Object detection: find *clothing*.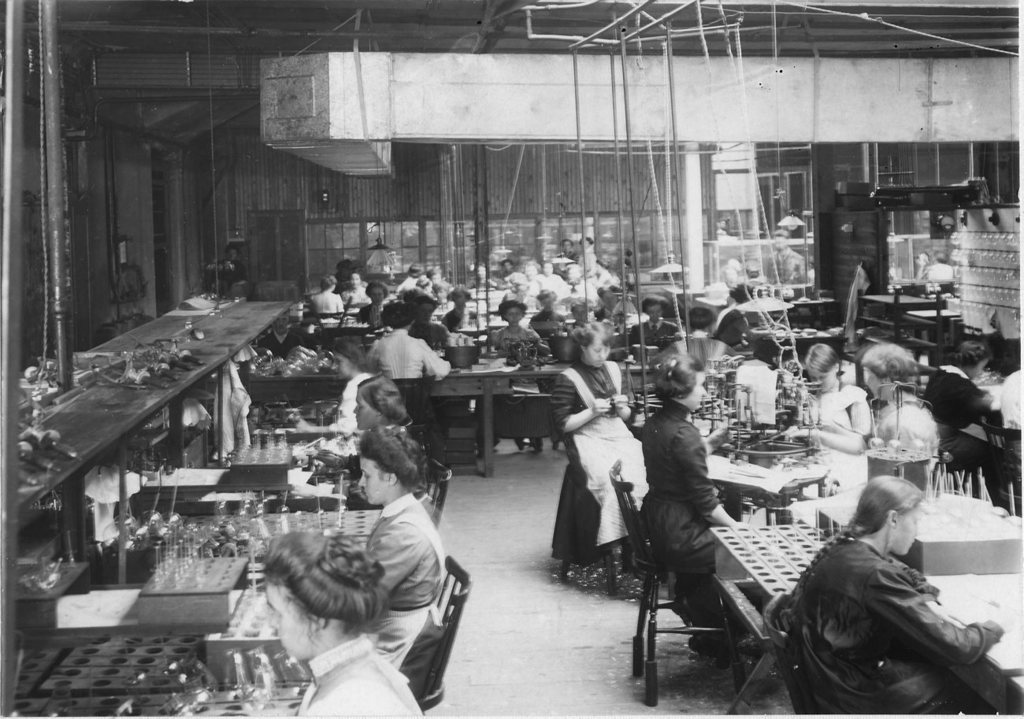
[x1=310, y1=283, x2=347, y2=329].
